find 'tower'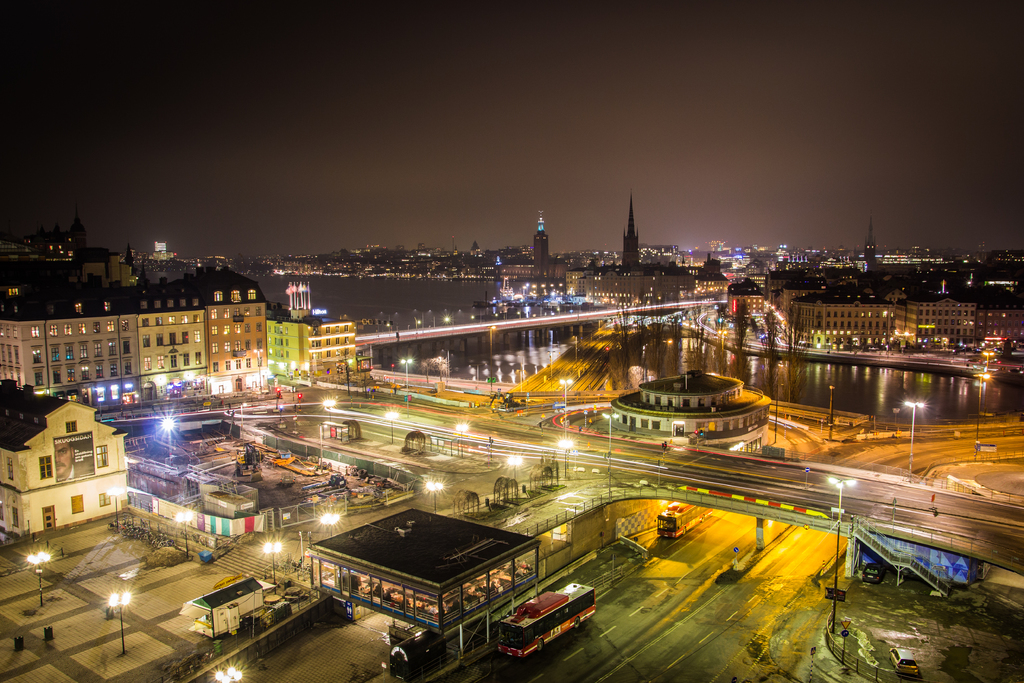
box(530, 208, 554, 280)
